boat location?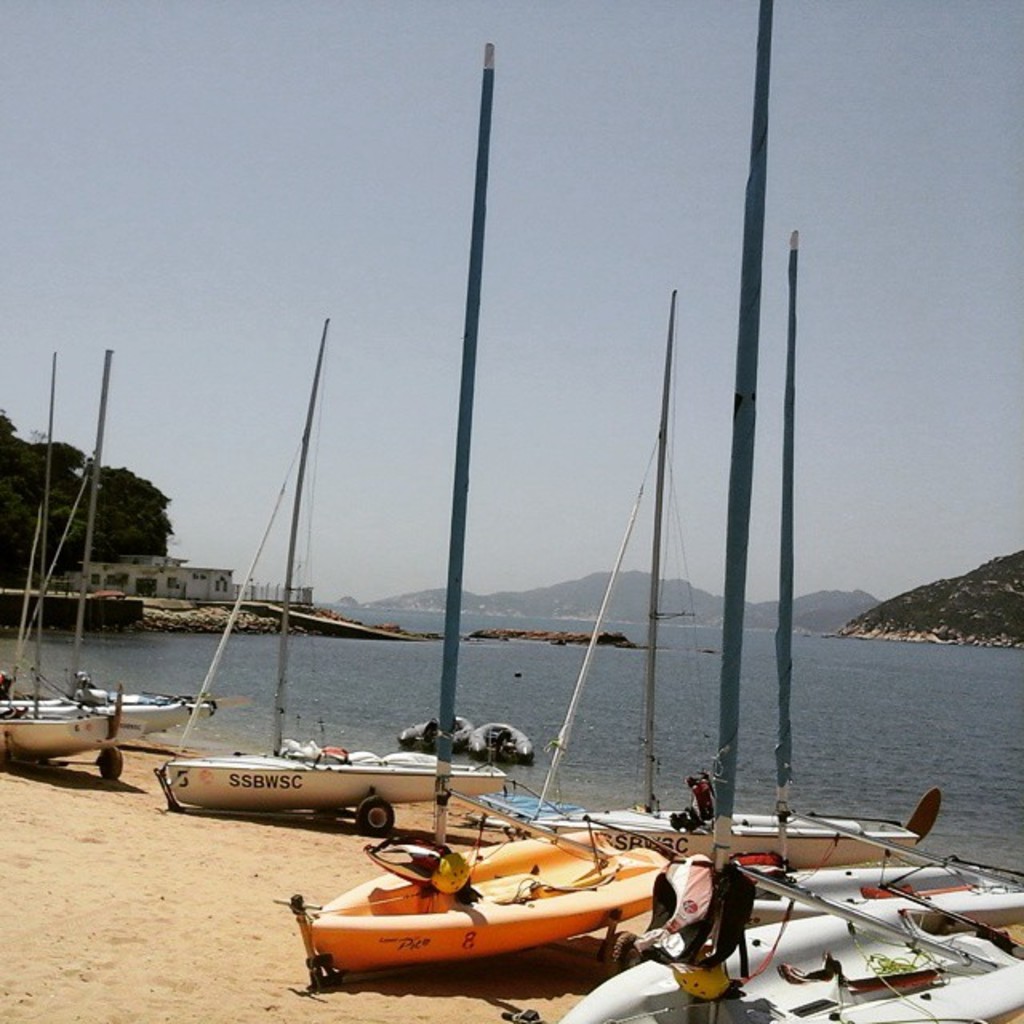
detection(0, 358, 155, 779)
